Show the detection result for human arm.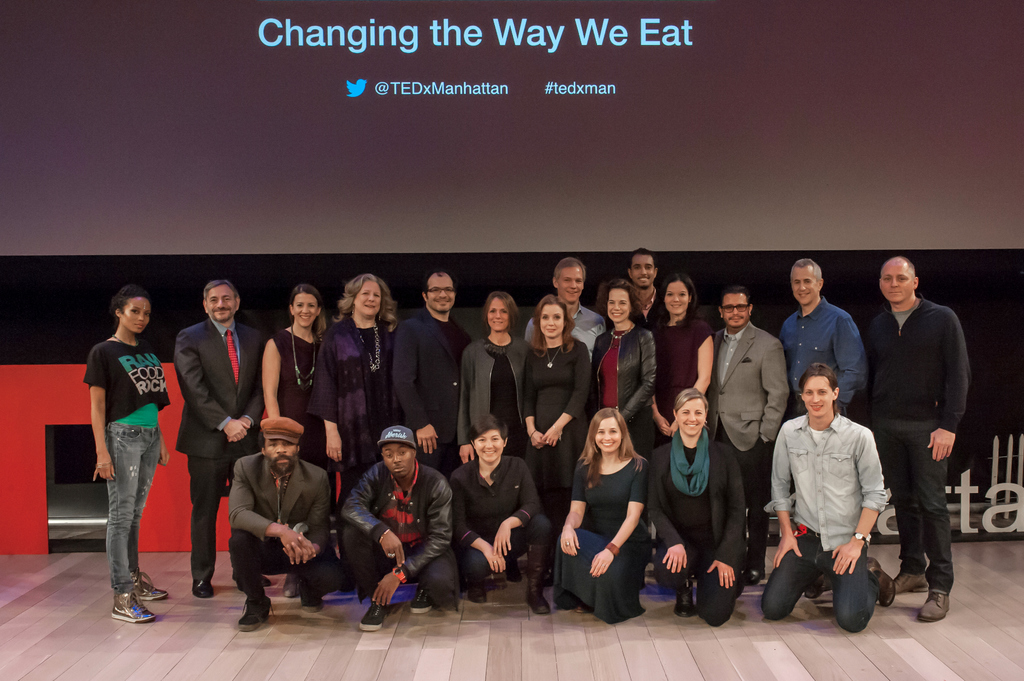
<region>616, 335, 662, 424</region>.
